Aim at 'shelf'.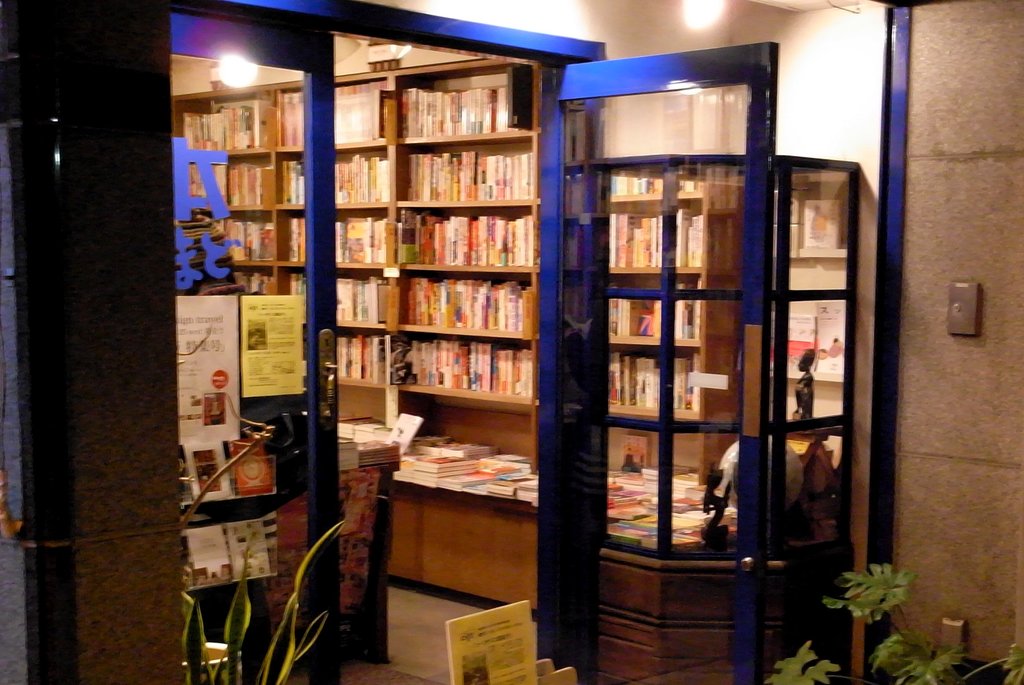
Aimed at box(290, 275, 391, 326).
